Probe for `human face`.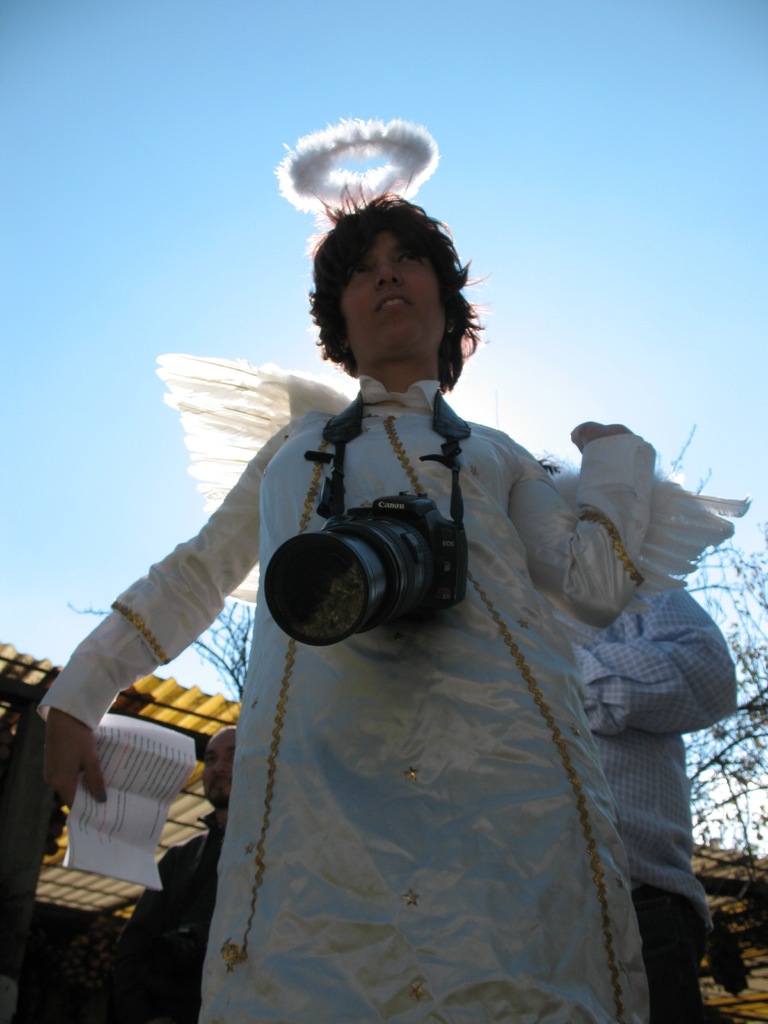
Probe result: locate(200, 730, 240, 807).
